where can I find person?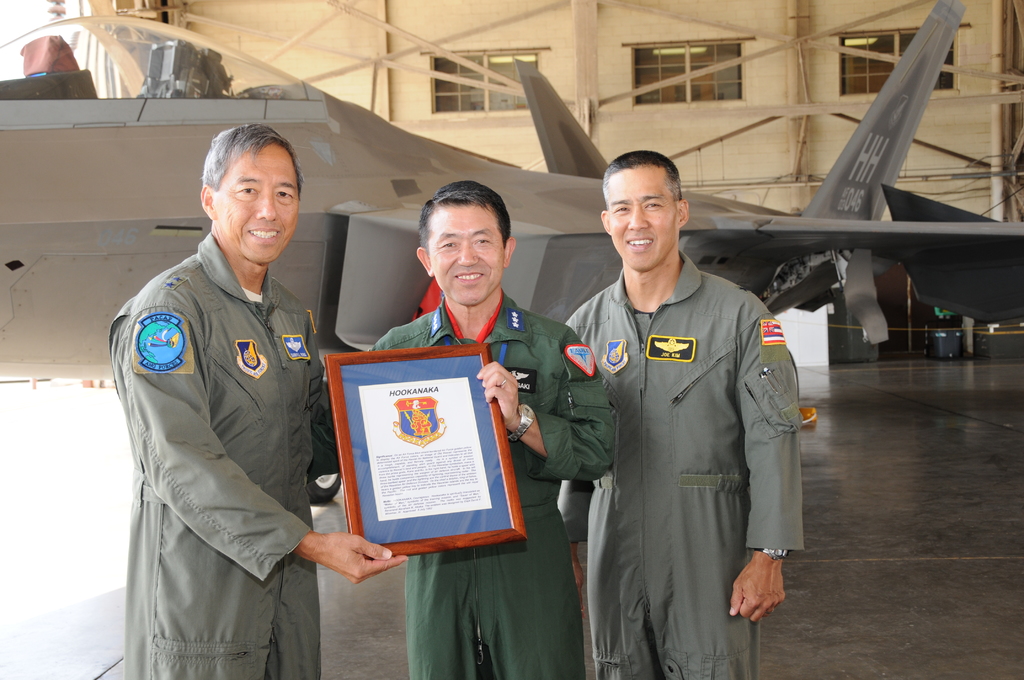
You can find it at bbox=(112, 120, 408, 679).
